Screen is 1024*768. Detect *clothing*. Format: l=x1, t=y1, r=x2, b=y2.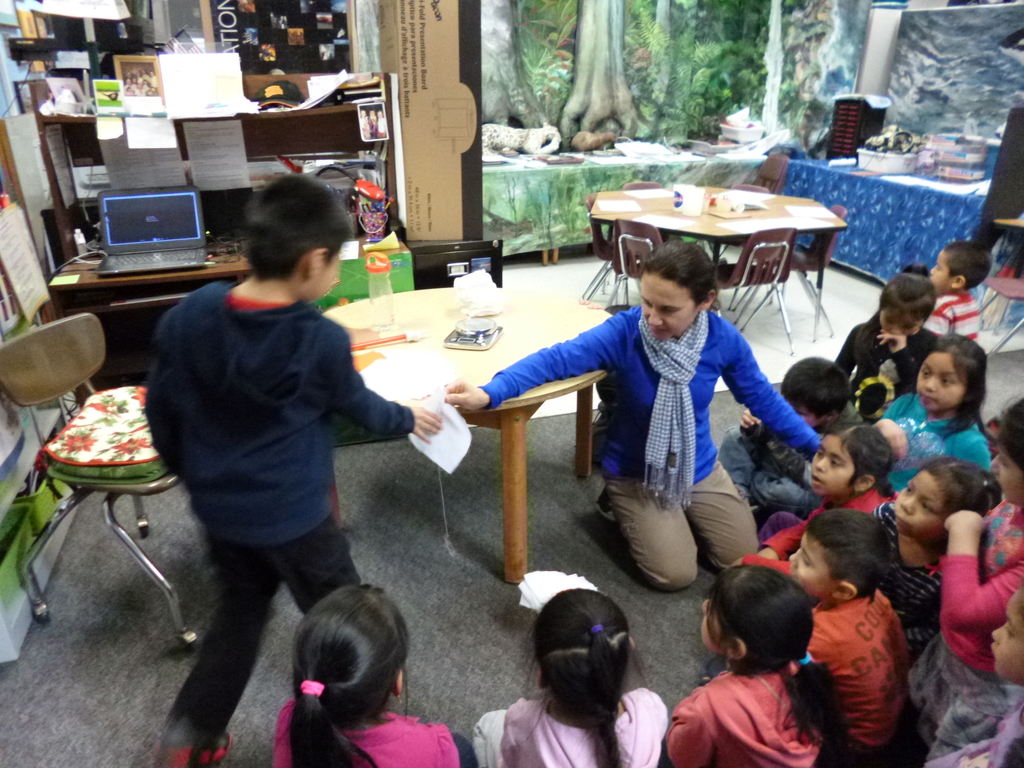
l=904, t=500, r=1023, b=743.
